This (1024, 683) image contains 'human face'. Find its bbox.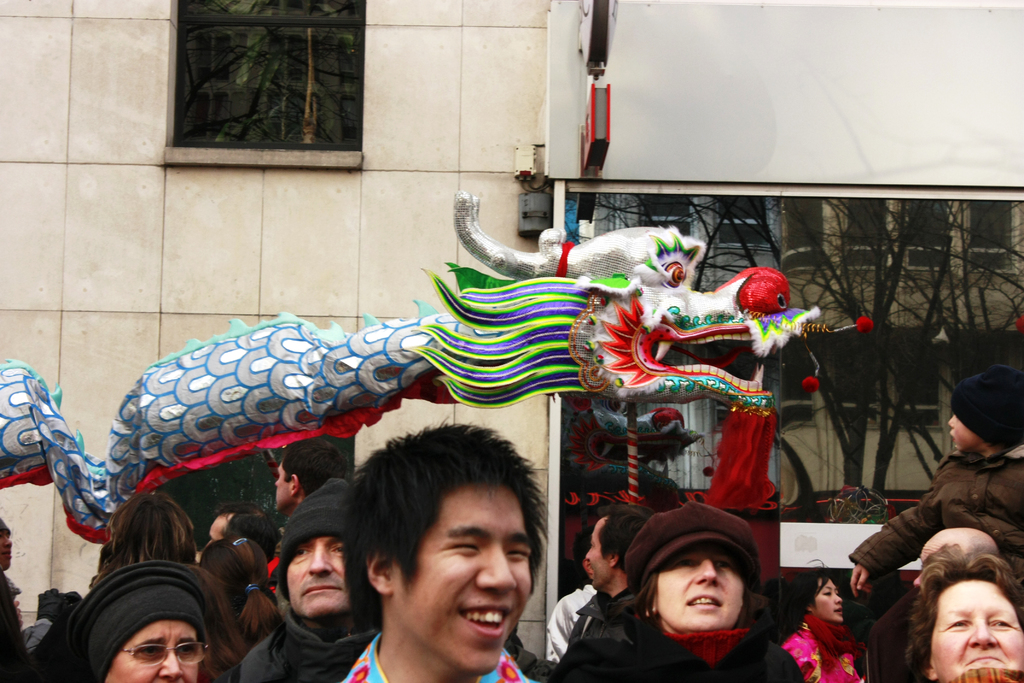
[100, 617, 197, 682].
